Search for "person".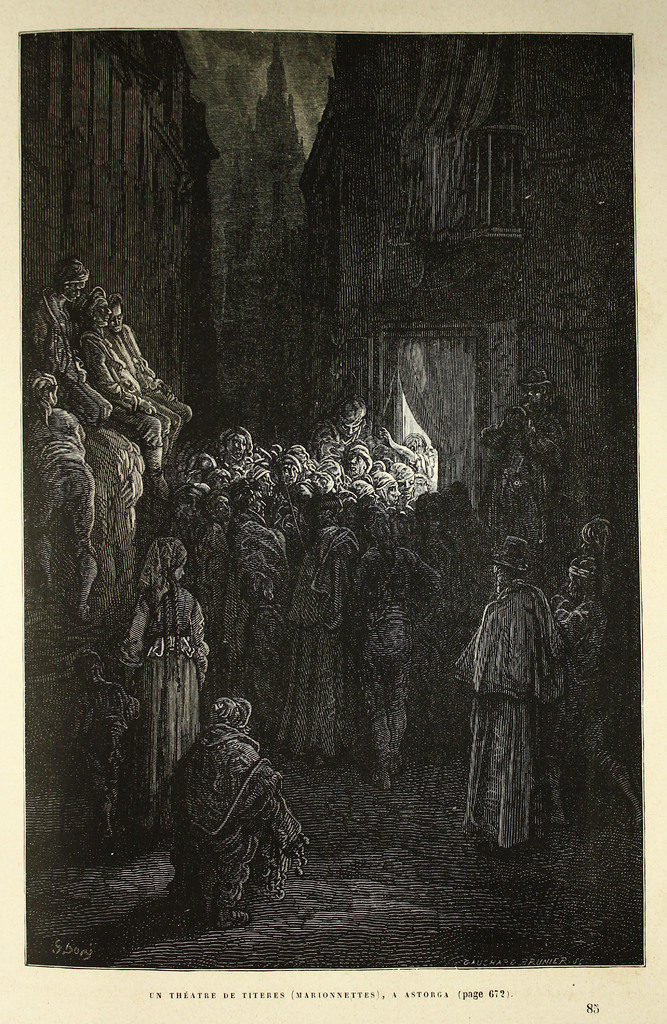
Found at {"x1": 140, "y1": 691, "x2": 321, "y2": 925}.
